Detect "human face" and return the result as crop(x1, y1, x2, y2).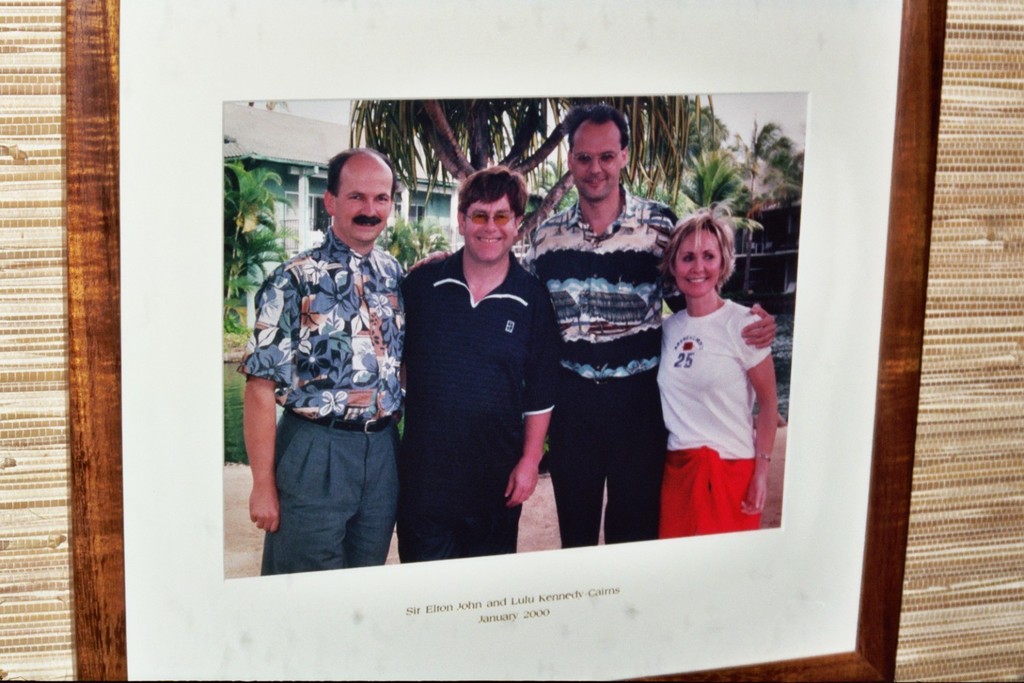
crop(670, 231, 726, 299).
